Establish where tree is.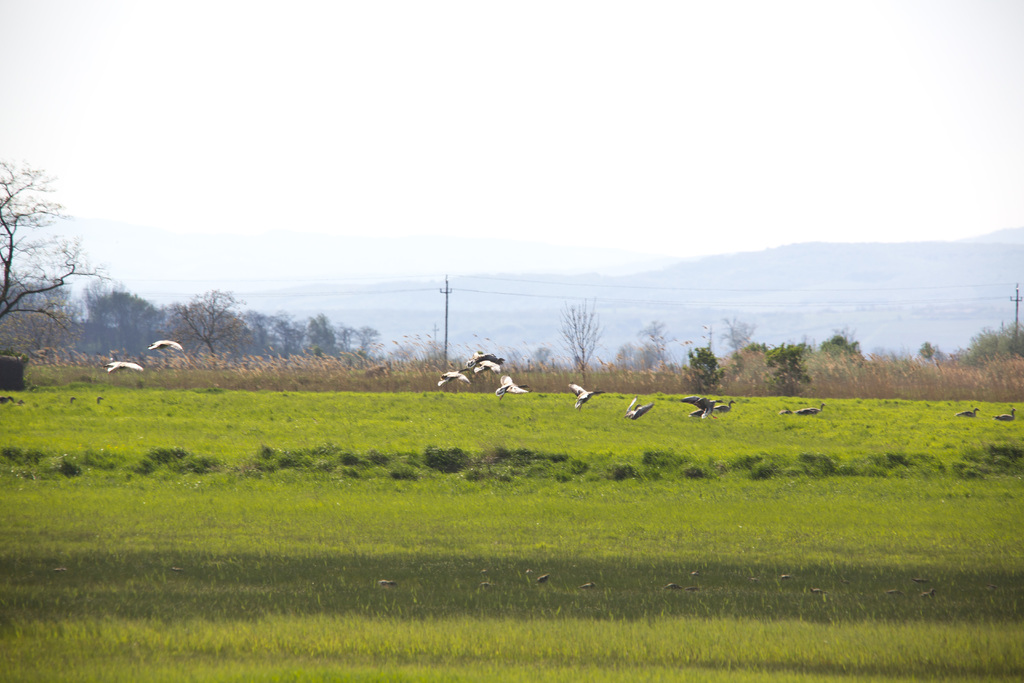
Established at bbox(915, 340, 952, 366).
